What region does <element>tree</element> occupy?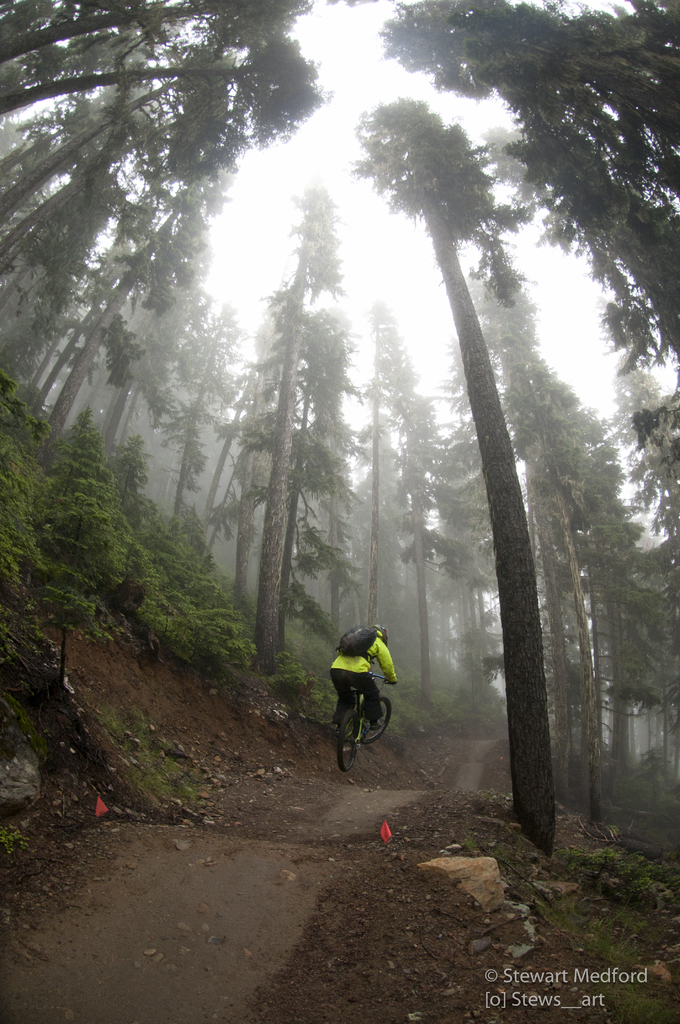
380 0 679 328.
